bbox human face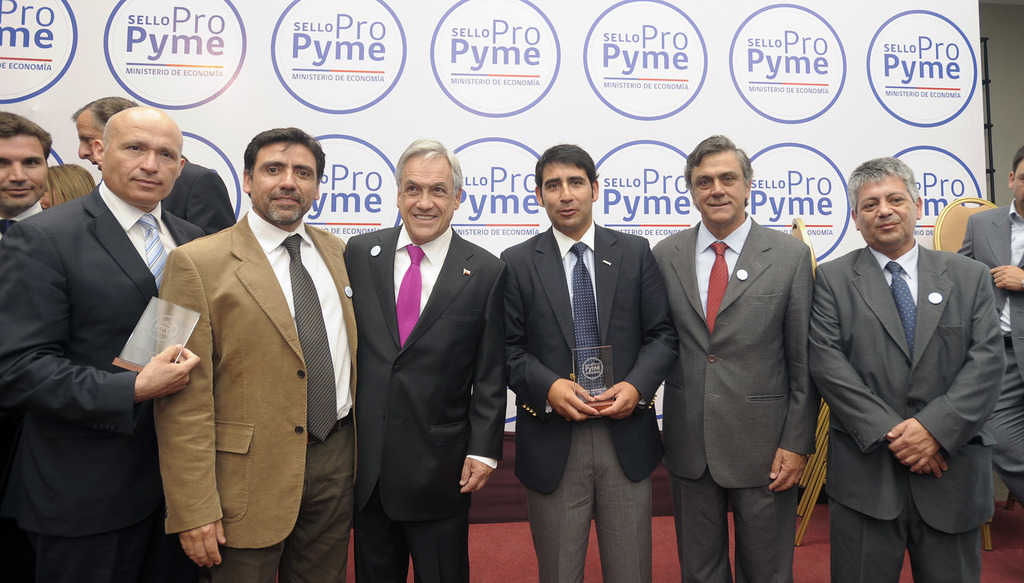
select_region(105, 118, 184, 204)
